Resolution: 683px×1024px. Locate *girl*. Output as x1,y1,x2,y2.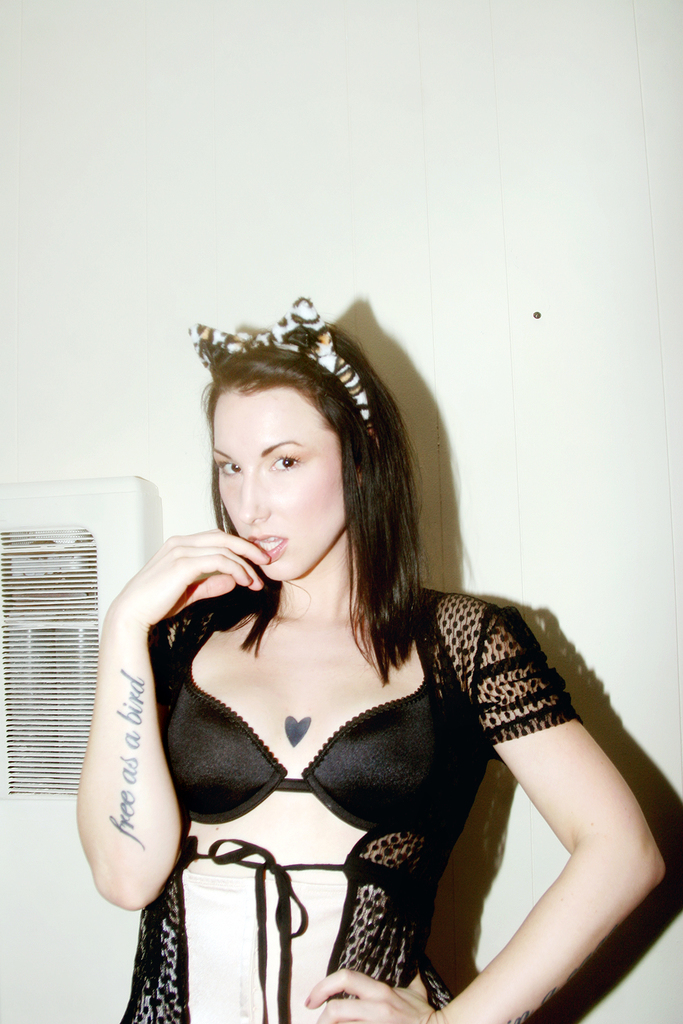
72,295,665,1023.
